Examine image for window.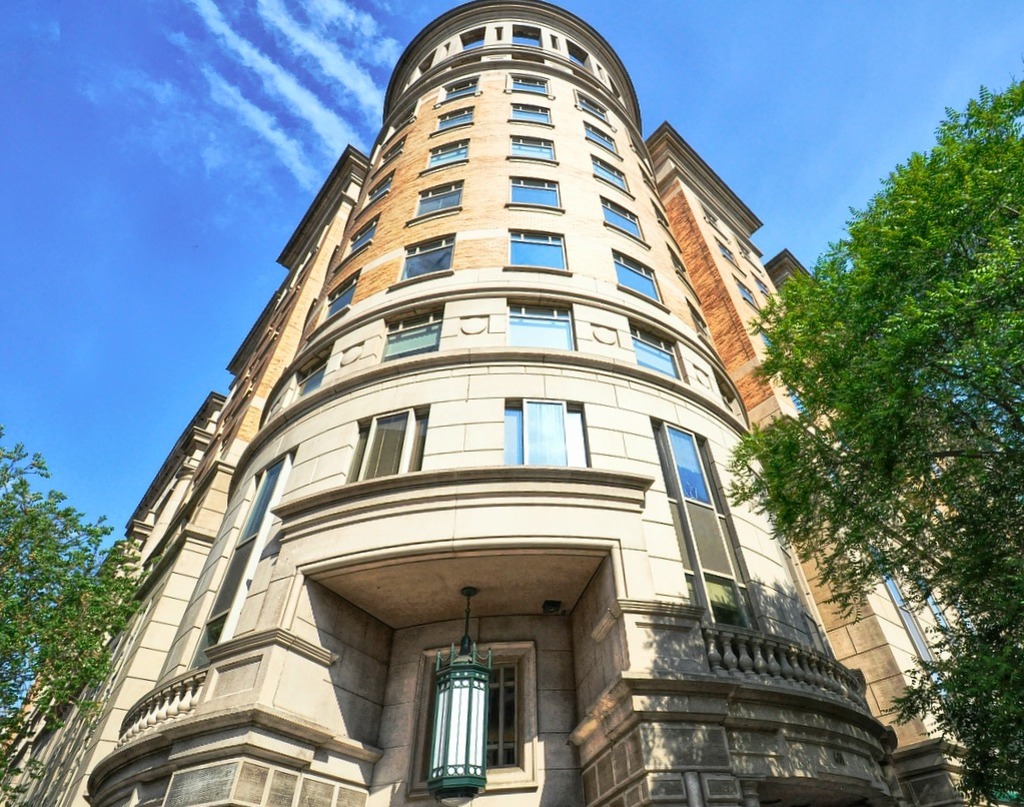
Examination result: 378, 132, 404, 169.
